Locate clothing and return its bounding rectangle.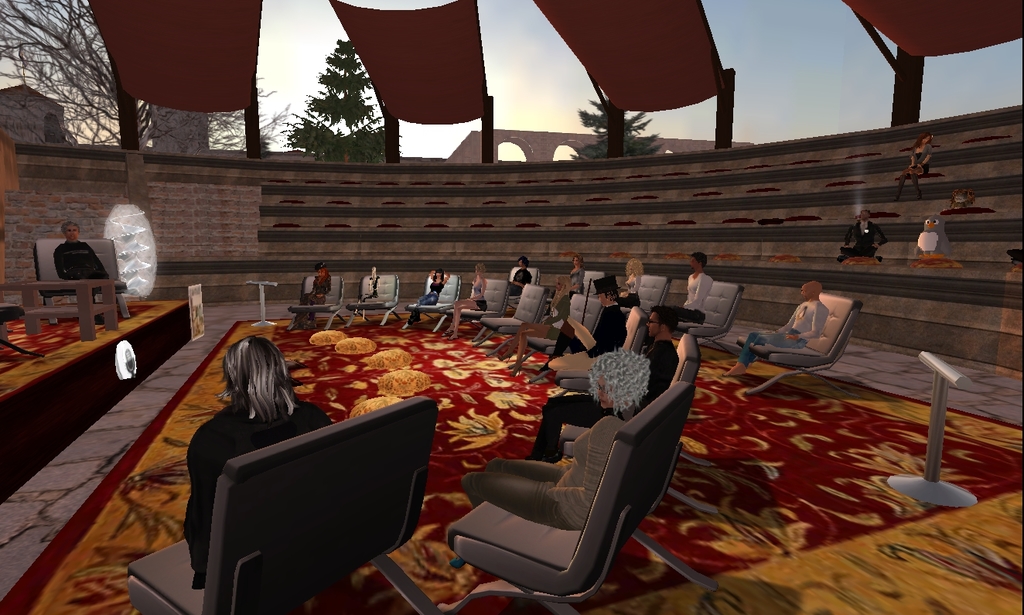
select_region(292, 274, 335, 330).
